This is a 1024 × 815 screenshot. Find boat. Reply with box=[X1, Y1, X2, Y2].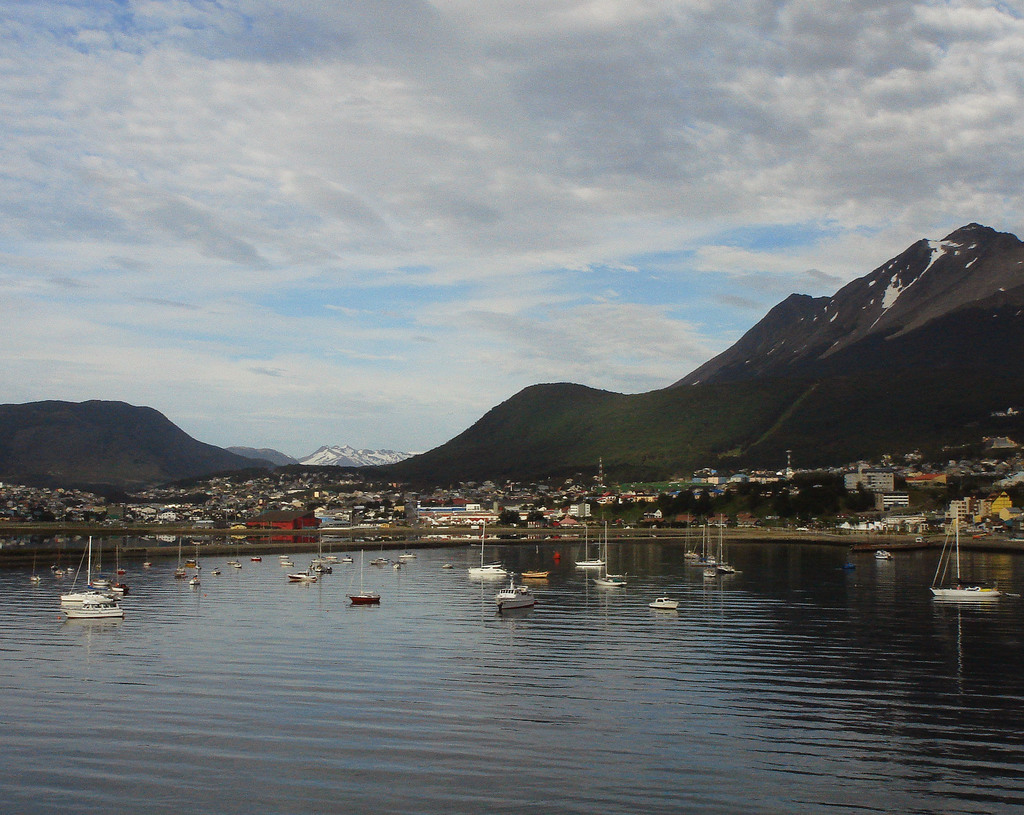
box=[923, 503, 1003, 602].
